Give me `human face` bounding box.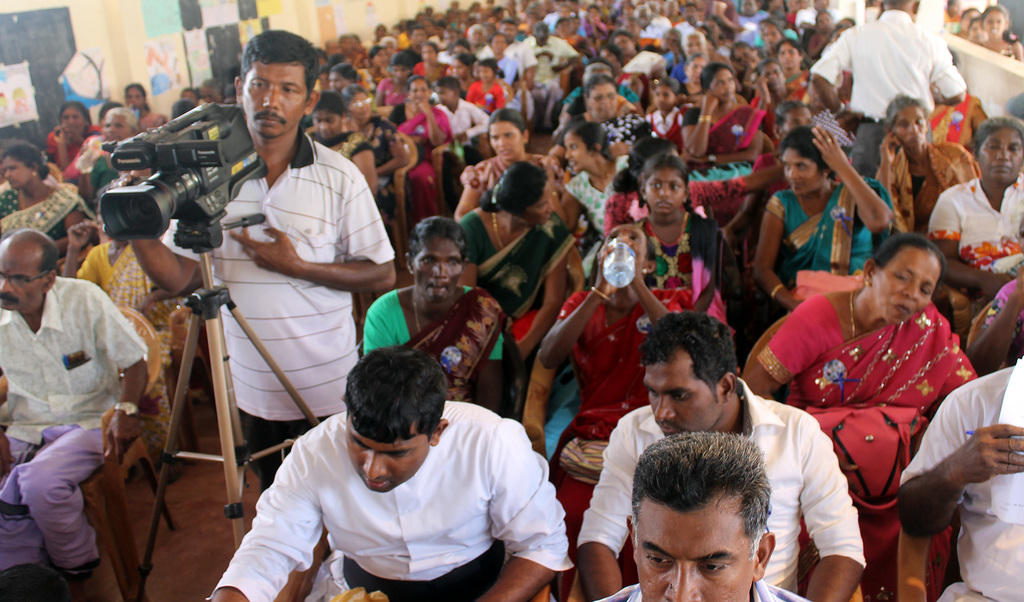
bbox=(778, 43, 798, 68).
